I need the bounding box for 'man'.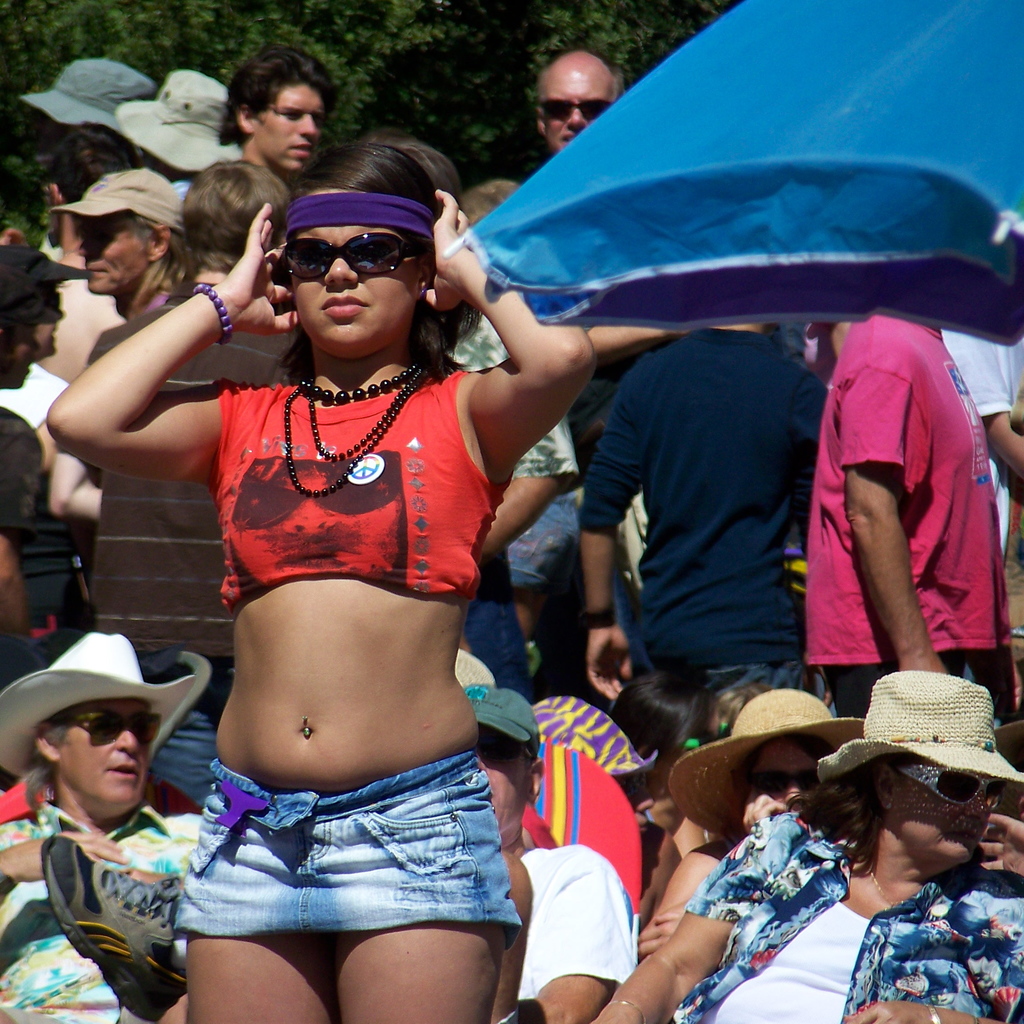
Here it is: [204, 50, 351, 193].
